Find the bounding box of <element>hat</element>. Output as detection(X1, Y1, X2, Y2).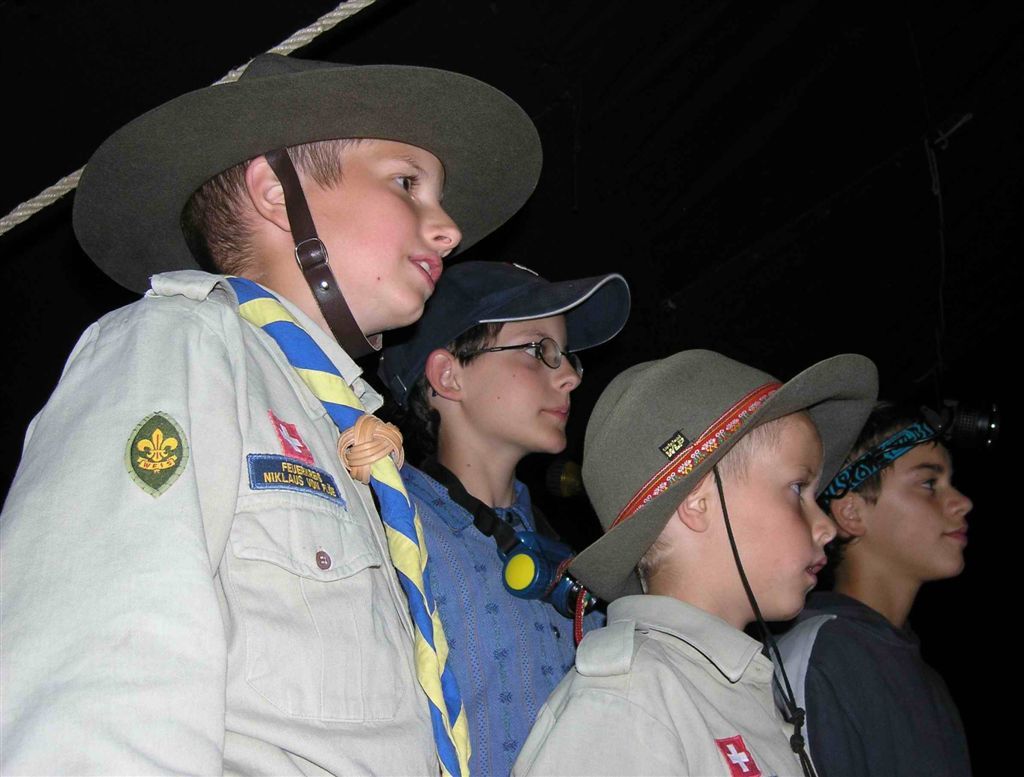
detection(73, 49, 547, 369).
